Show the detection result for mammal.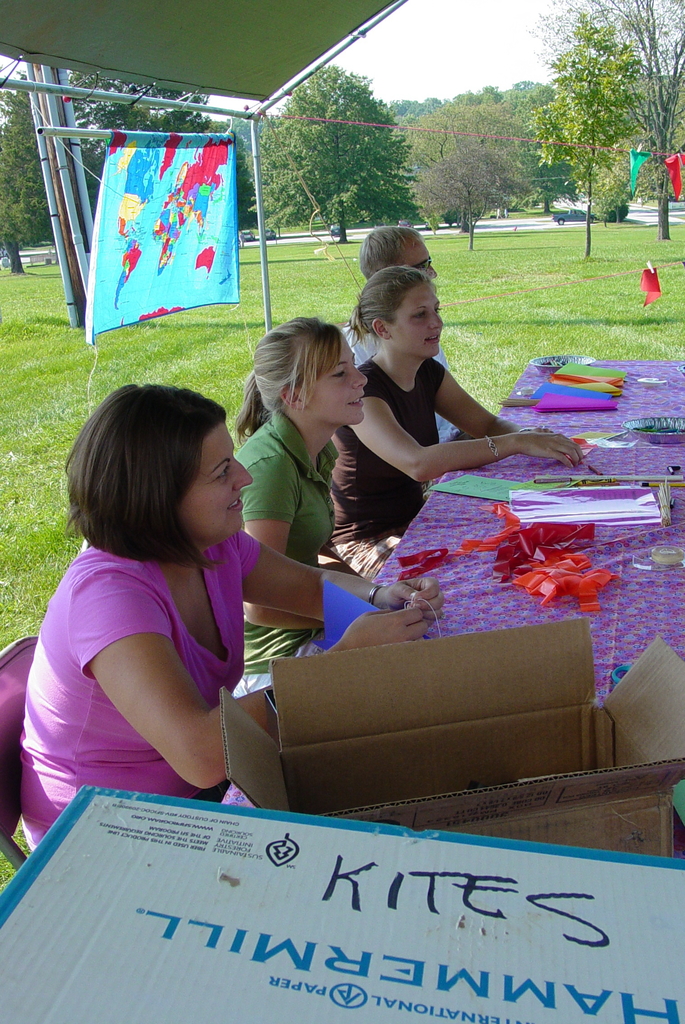
l=27, t=383, r=300, b=778.
